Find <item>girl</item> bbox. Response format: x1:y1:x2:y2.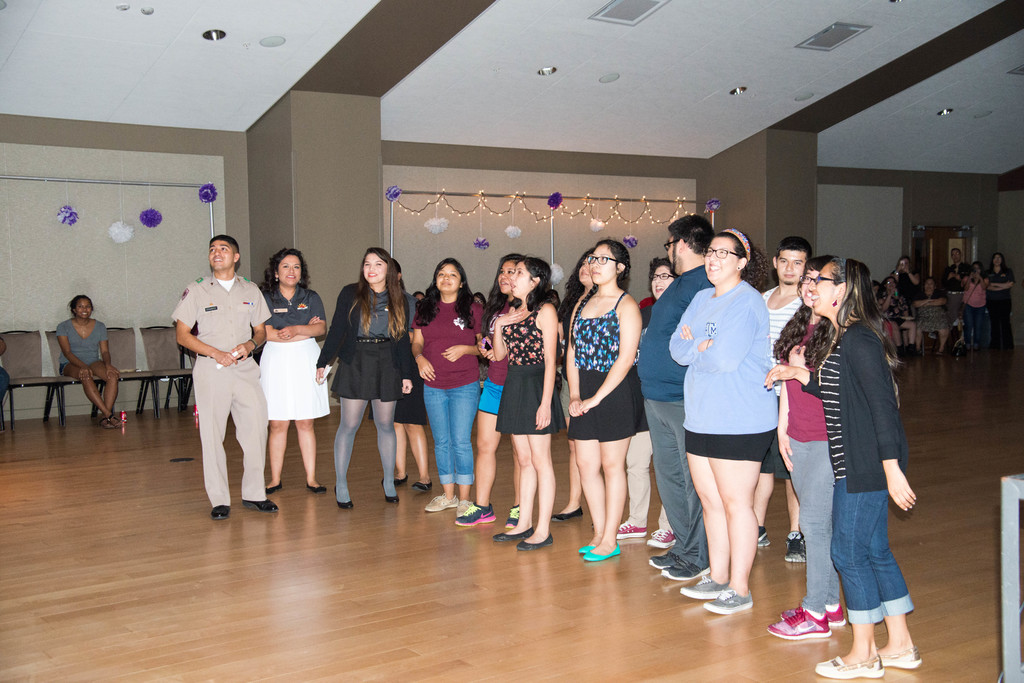
767:258:937:680.
